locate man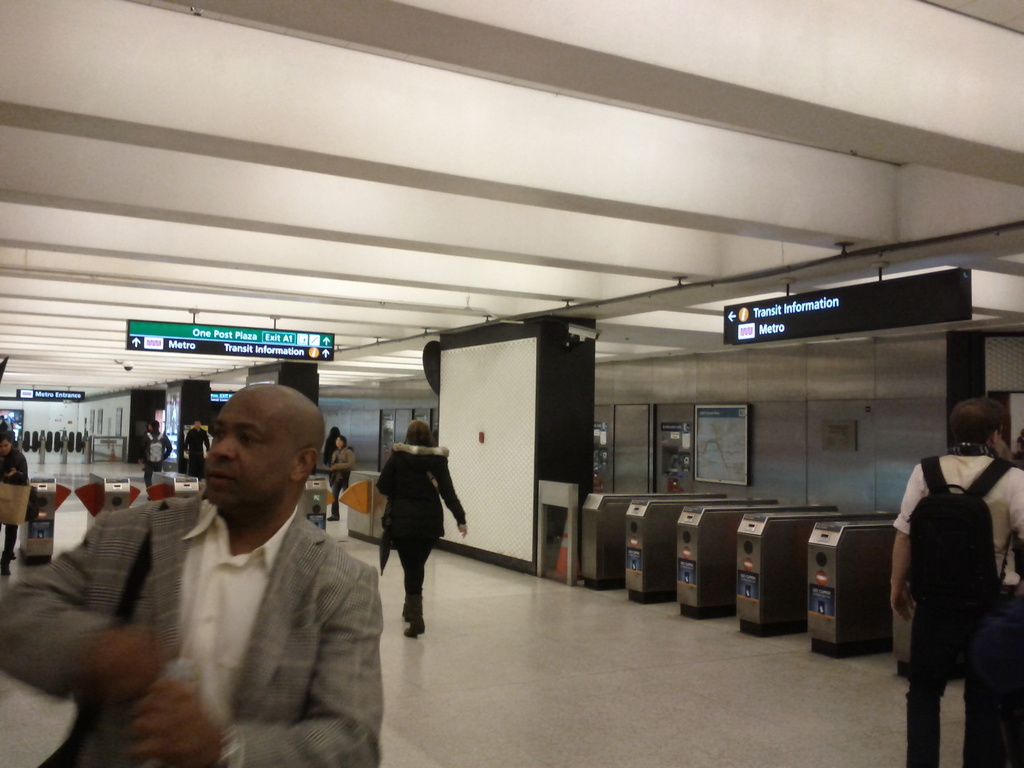
bbox=(890, 393, 1023, 767)
